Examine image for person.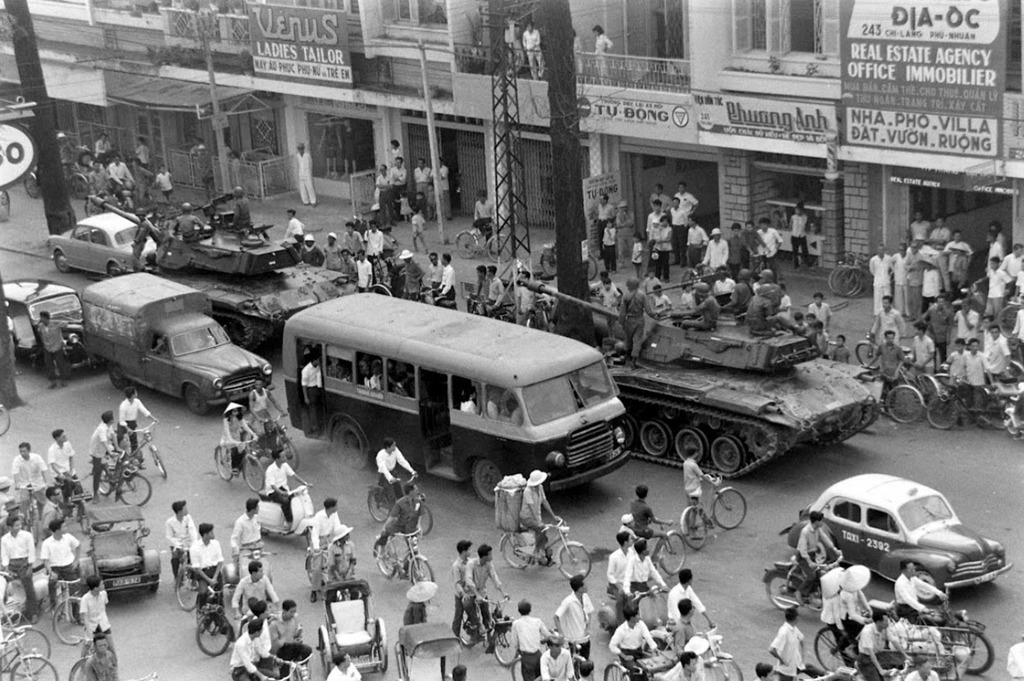
Examination result: 165:498:198:590.
